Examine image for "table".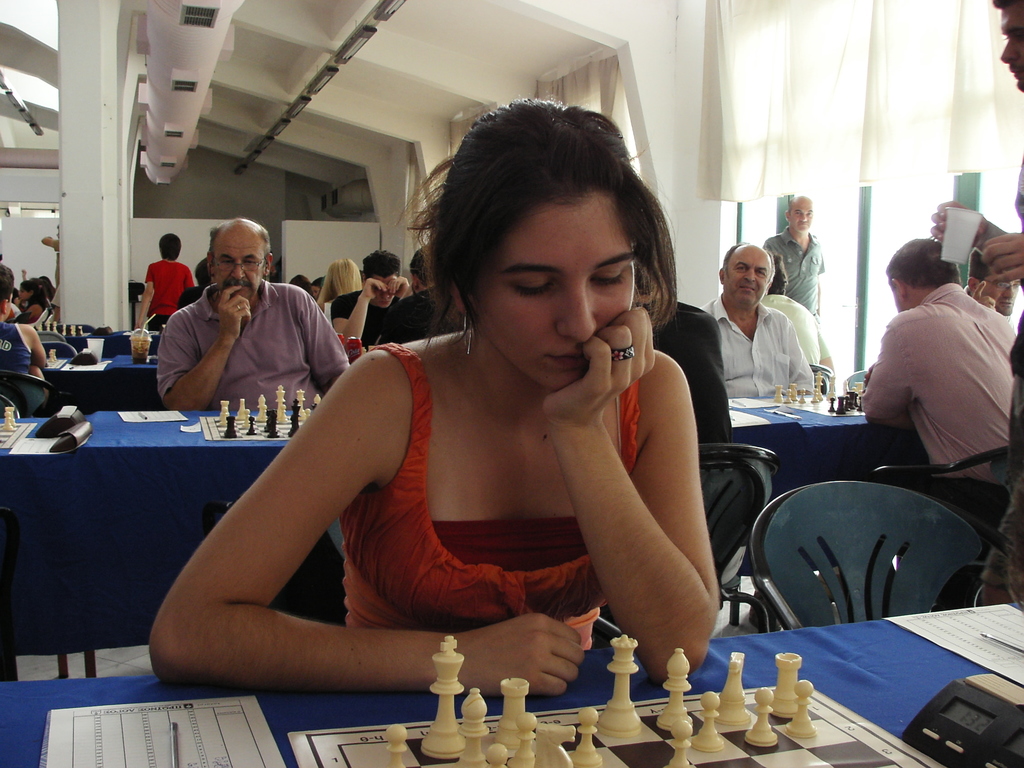
Examination result: bbox=(3, 604, 1023, 767).
